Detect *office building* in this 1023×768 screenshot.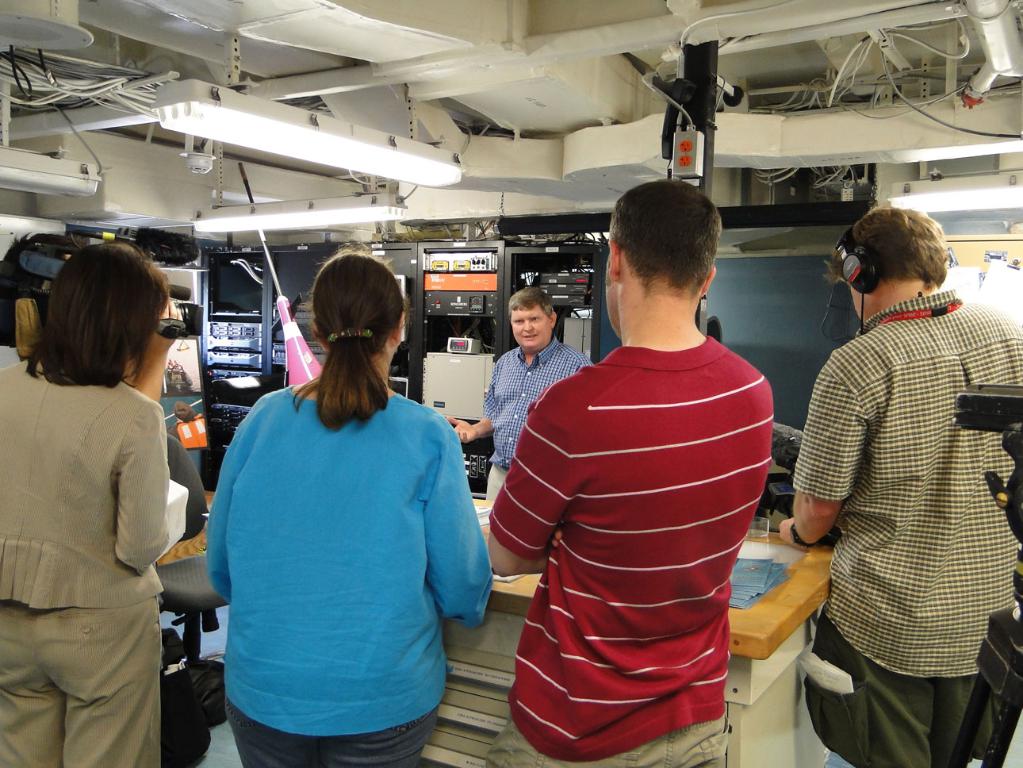
Detection: x1=0 y1=0 x2=1022 y2=767.
